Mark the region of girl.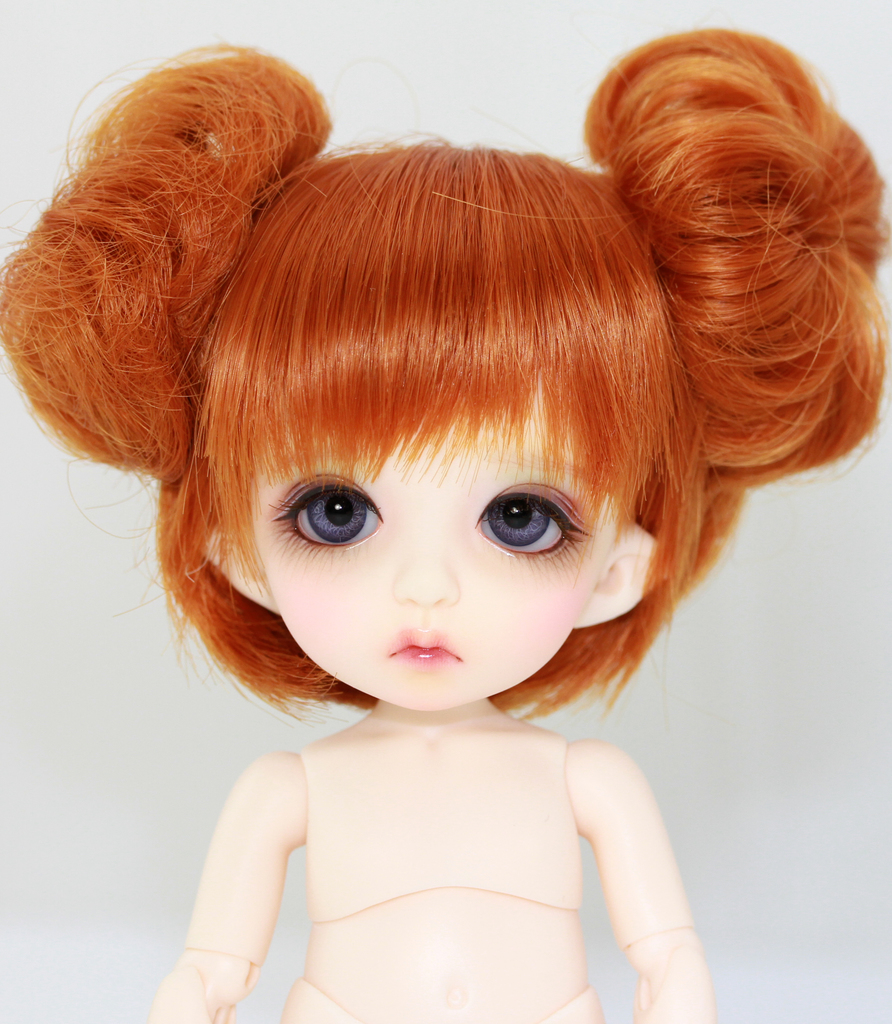
Region: 1,28,891,1023.
